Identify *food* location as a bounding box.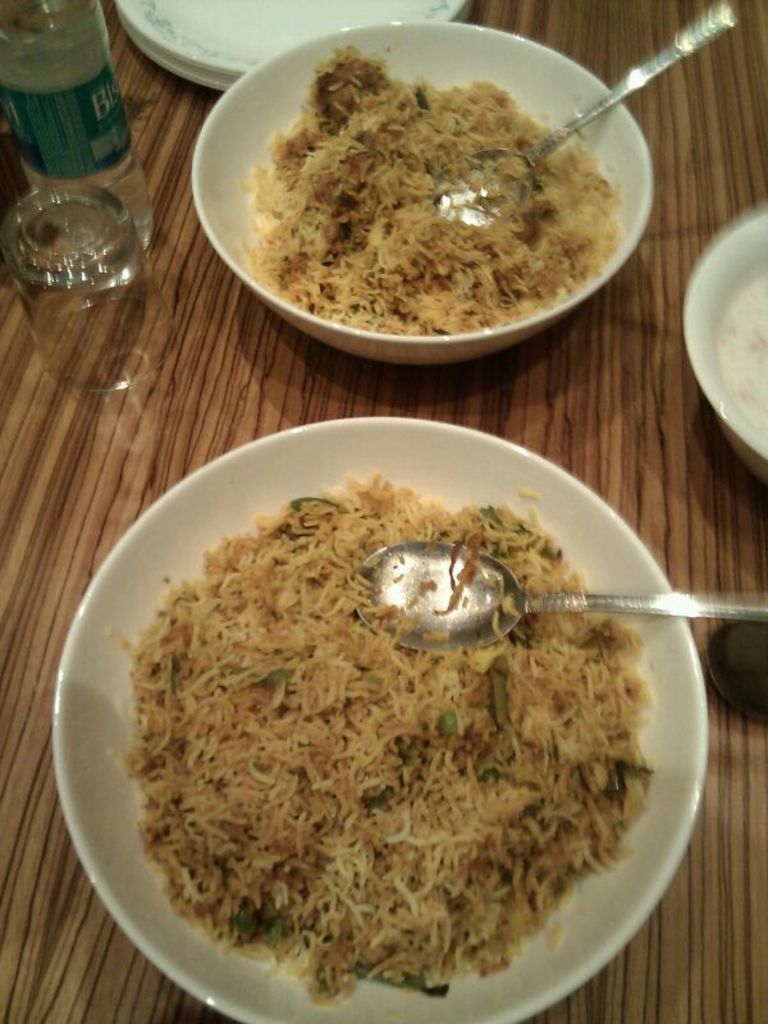
129,474,641,996.
